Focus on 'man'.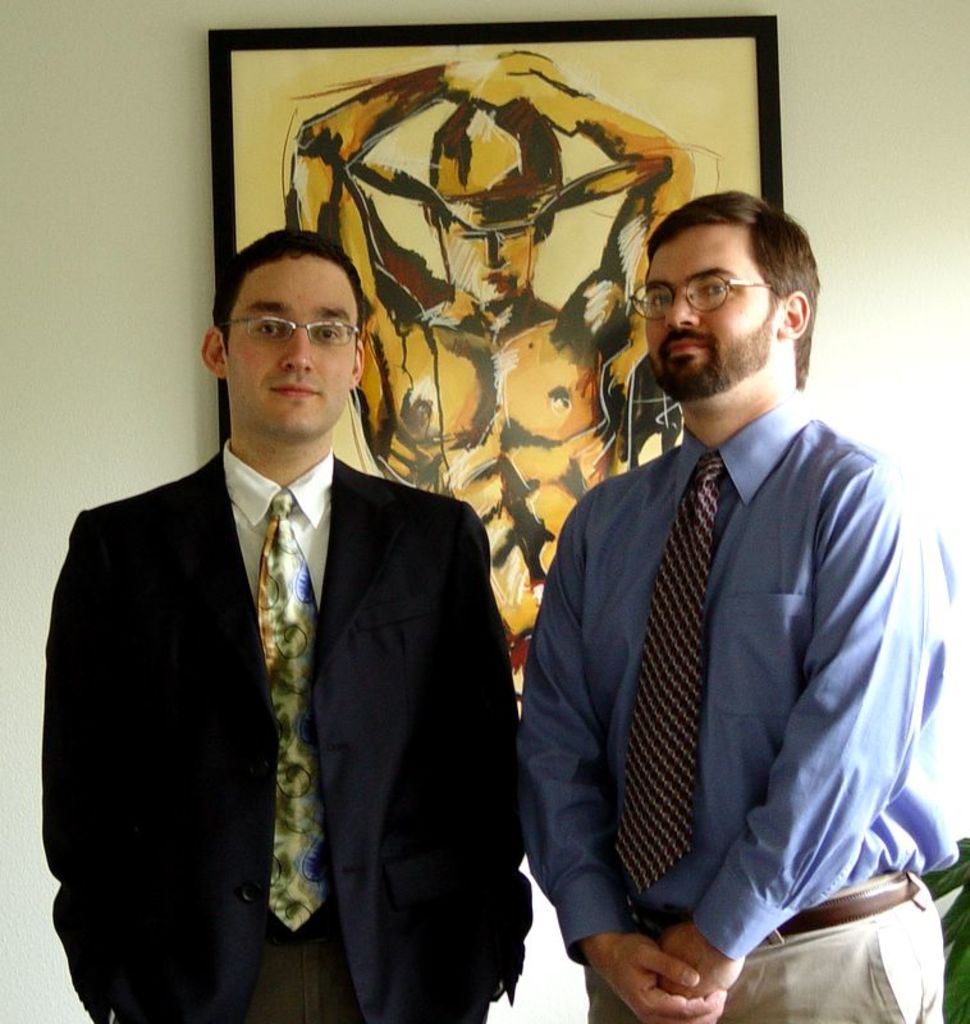
Focused at x1=29, y1=214, x2=534, y2=1023.
